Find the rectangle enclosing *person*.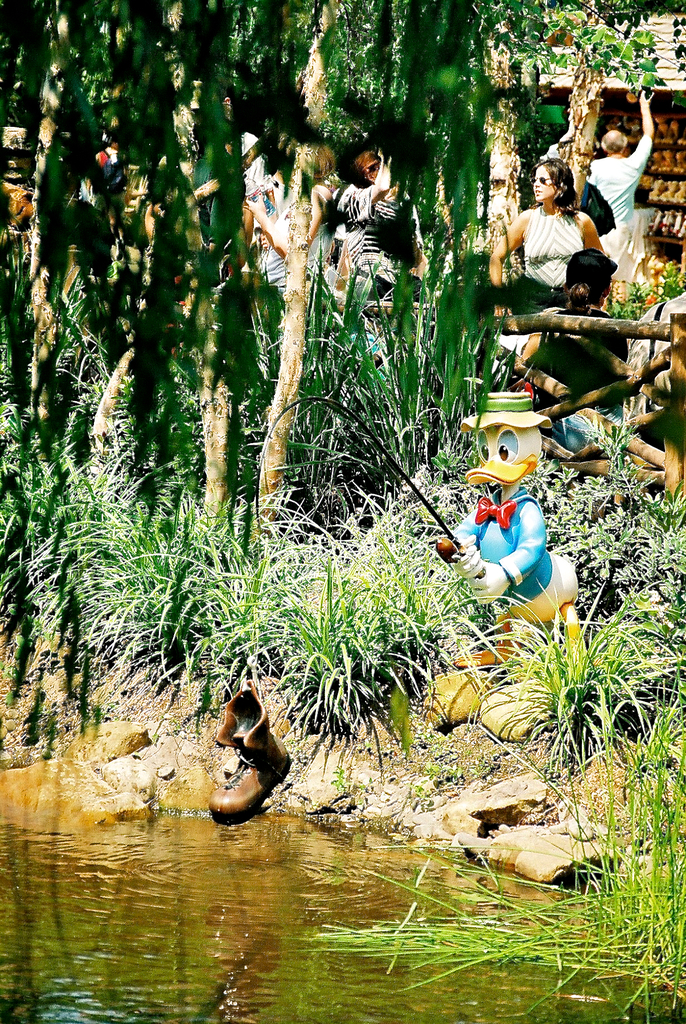
x1=222, y1=120, x2=299, y2=293.
